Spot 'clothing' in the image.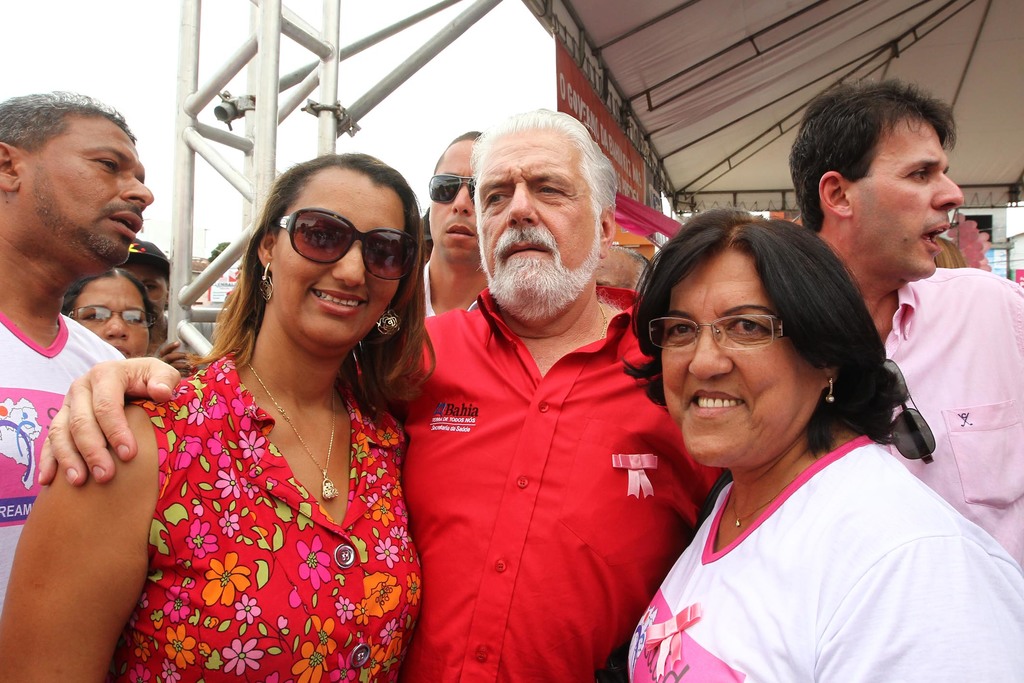
'clothing' found at [left=0, top=314, right=122, bottom=629].
